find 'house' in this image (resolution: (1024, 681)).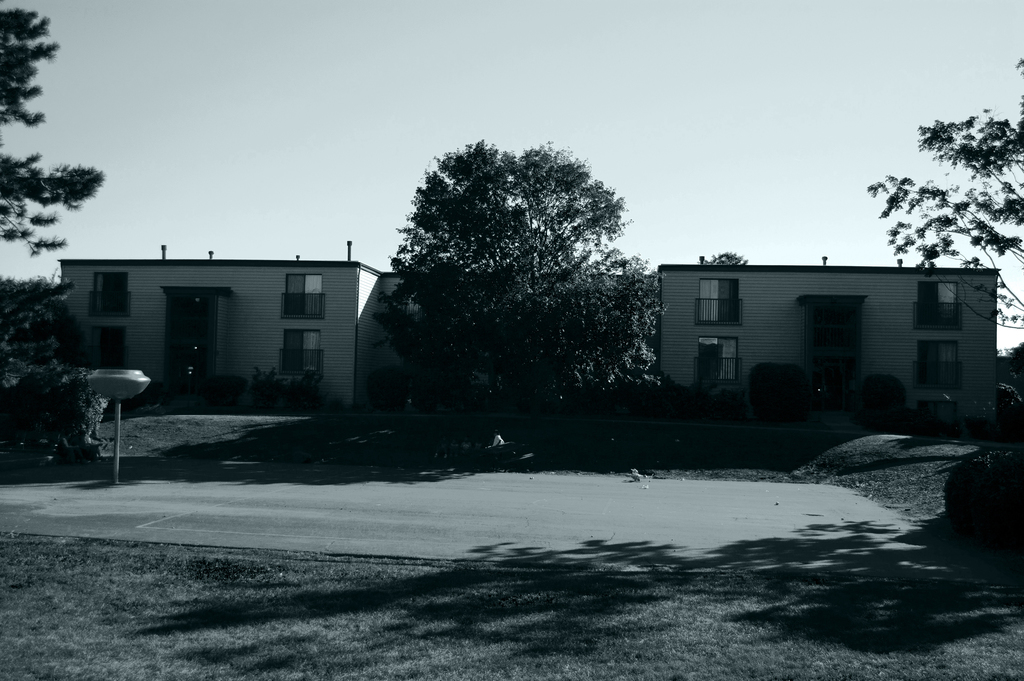
region(659, 254, 998, 443).
